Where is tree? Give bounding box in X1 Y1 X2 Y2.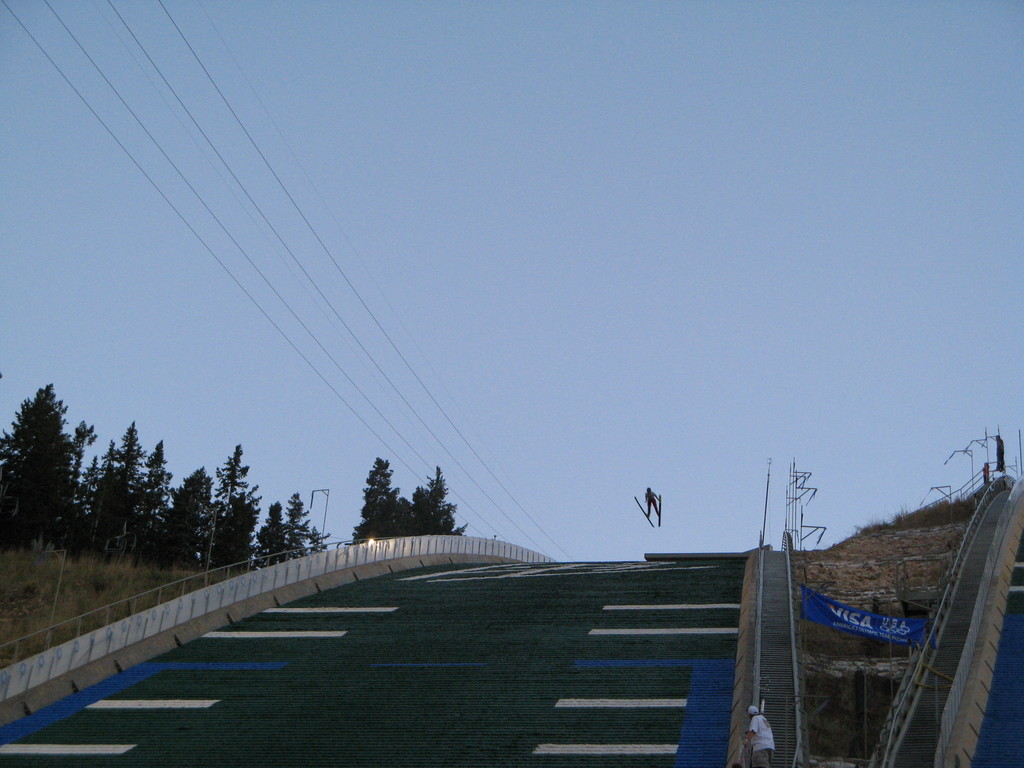
250 497 288 573.
